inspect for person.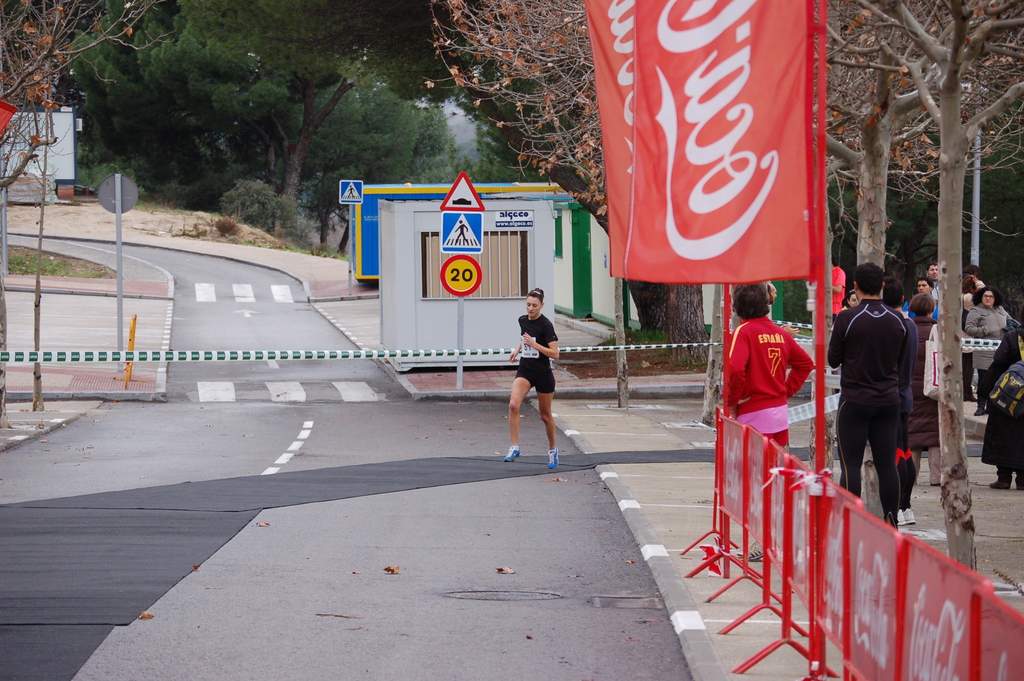
Inspection: detection(959, 275, 979, 401).
